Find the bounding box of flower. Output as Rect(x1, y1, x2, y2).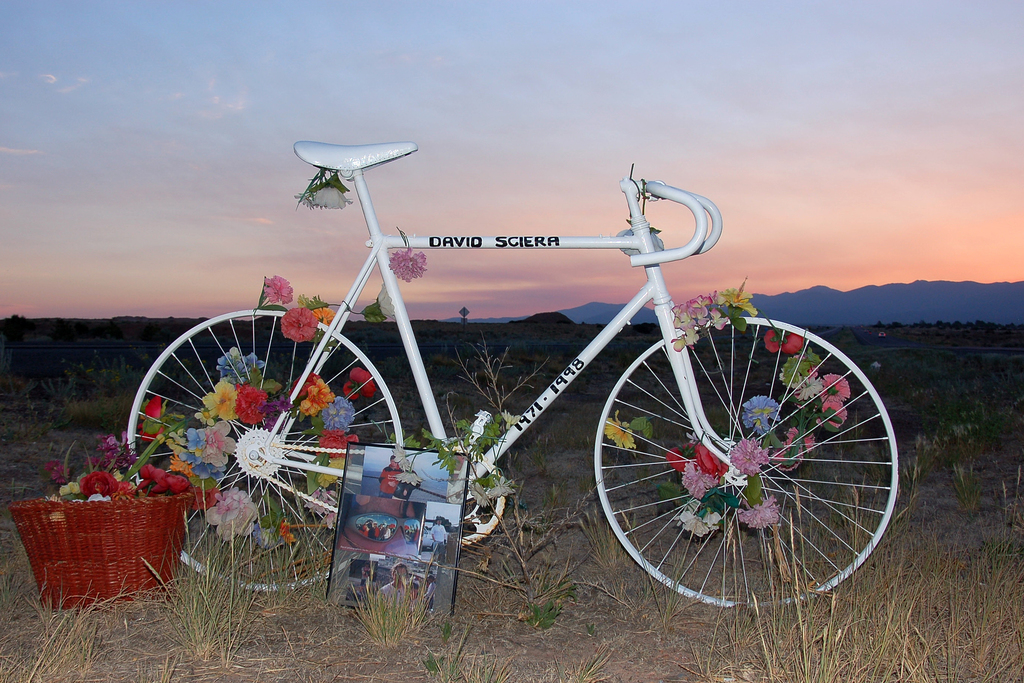
Rect(278, 309, 318, 342).
